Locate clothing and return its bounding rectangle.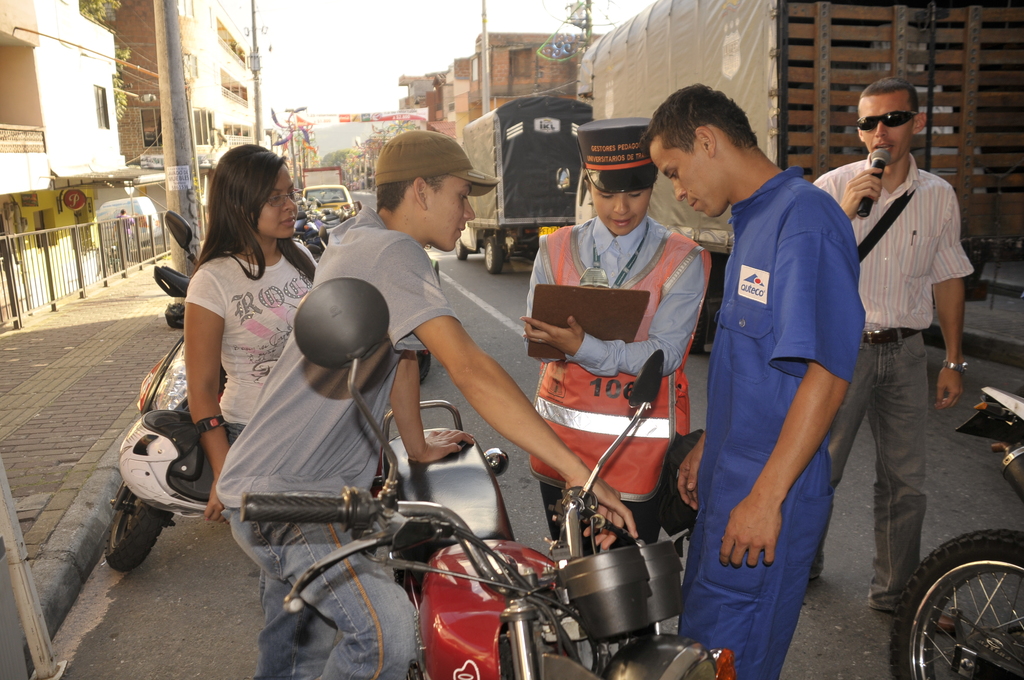
682, 166, 868, 679.
